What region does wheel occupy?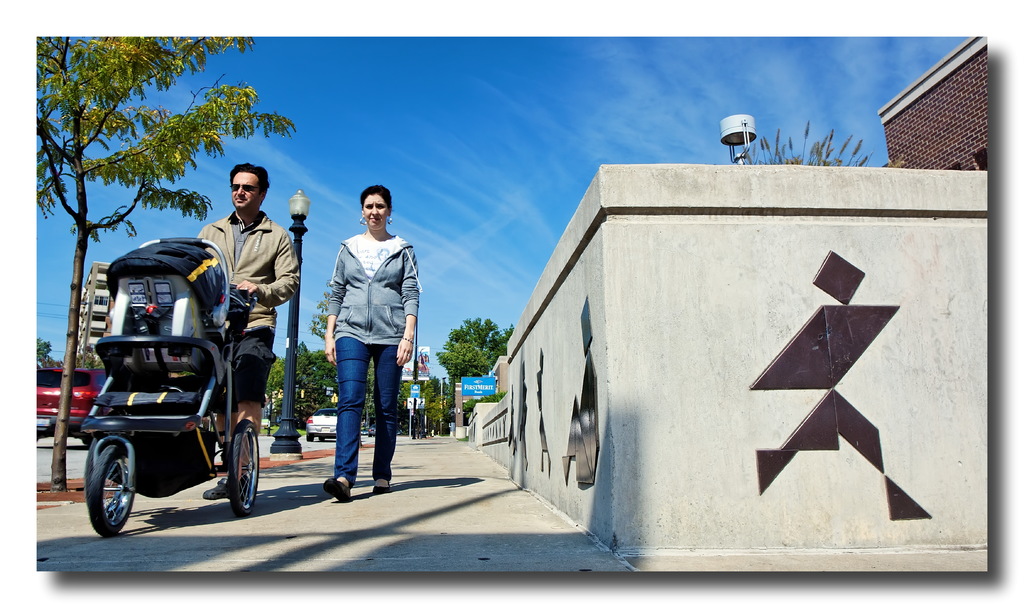
[307, 435, 314, 442].
